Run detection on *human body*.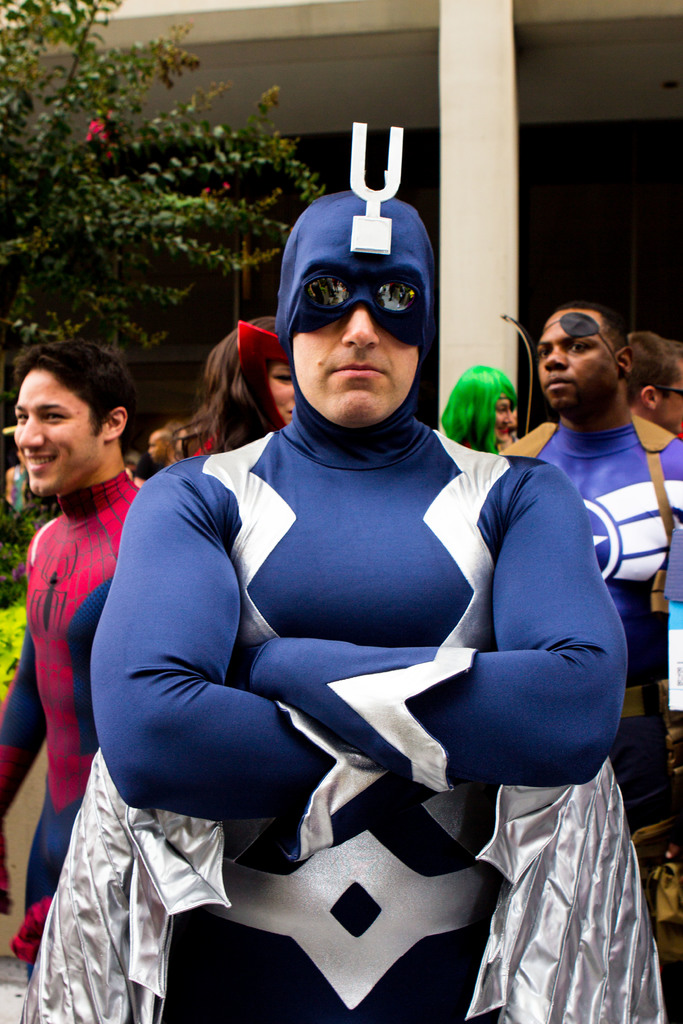
Result: rect(176, 318, 293, 470).
